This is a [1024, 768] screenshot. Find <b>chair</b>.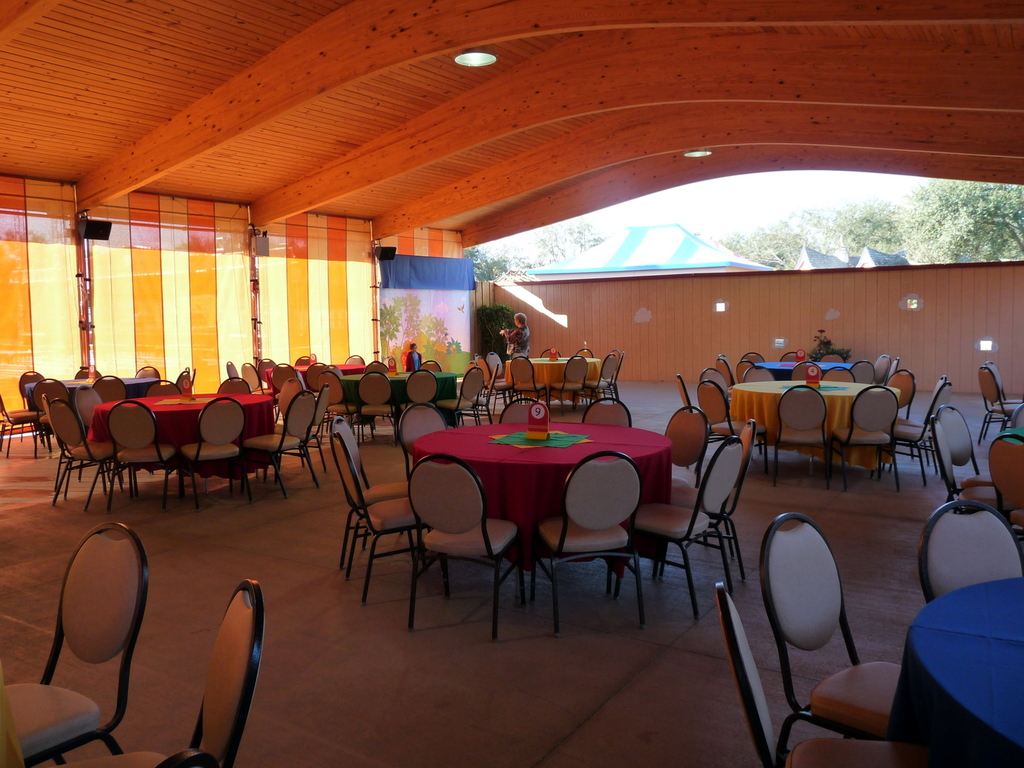
Bounding box: [left=489, top=352, right=514, bottom=410].
